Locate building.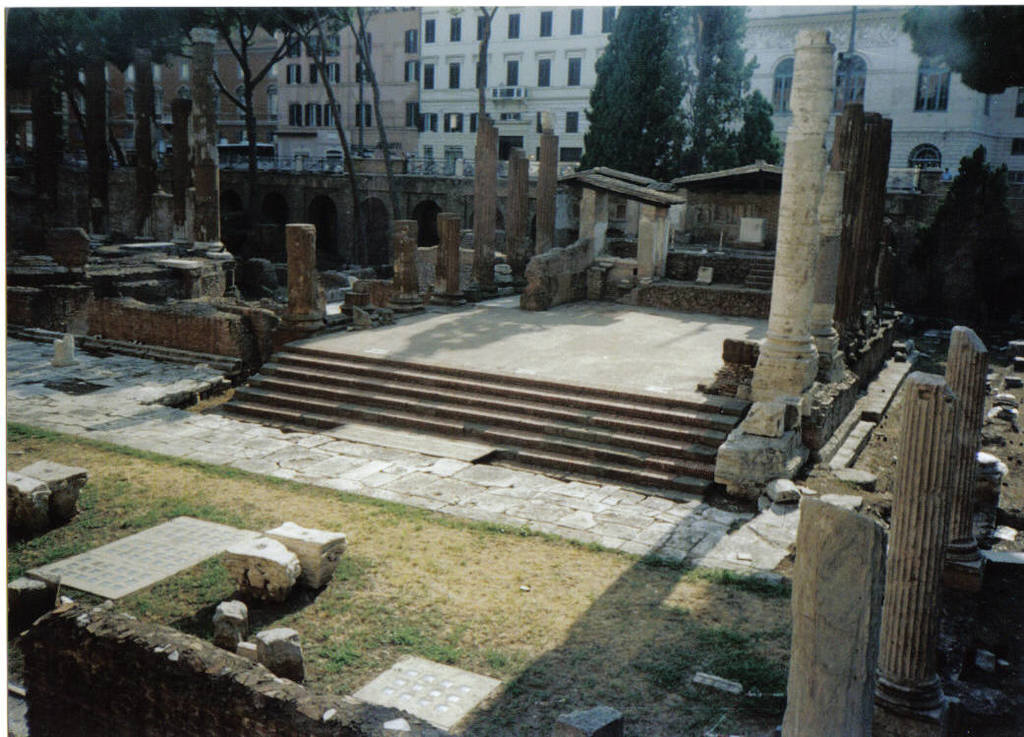
Bounding box: (left=676, top=6, right=1023, bottom=192).
